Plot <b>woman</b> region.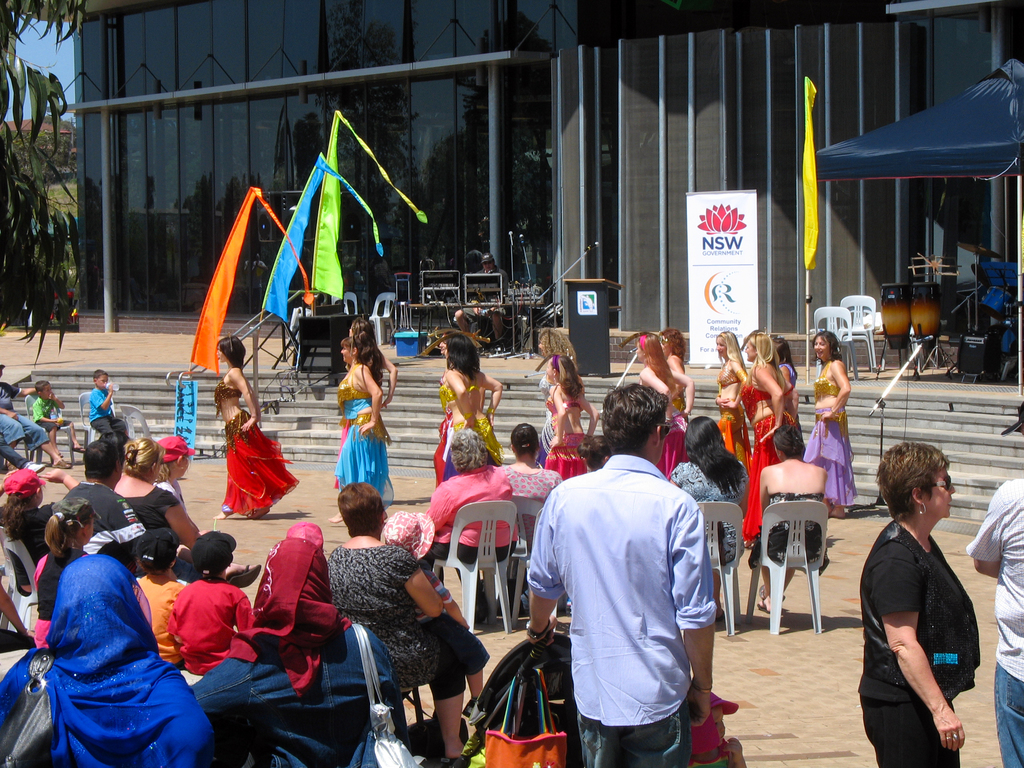
Plotted at bbox(803, 331, 858, 518).
